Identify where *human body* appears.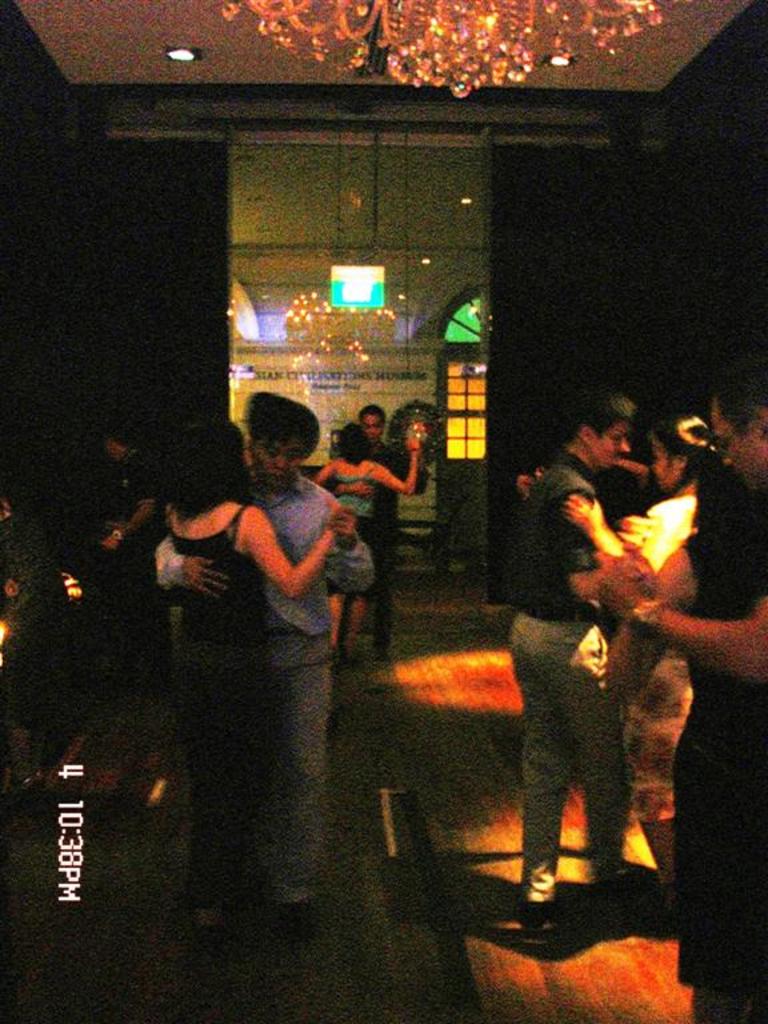
Appears at <region>155, 397, 385, 915</region>.
